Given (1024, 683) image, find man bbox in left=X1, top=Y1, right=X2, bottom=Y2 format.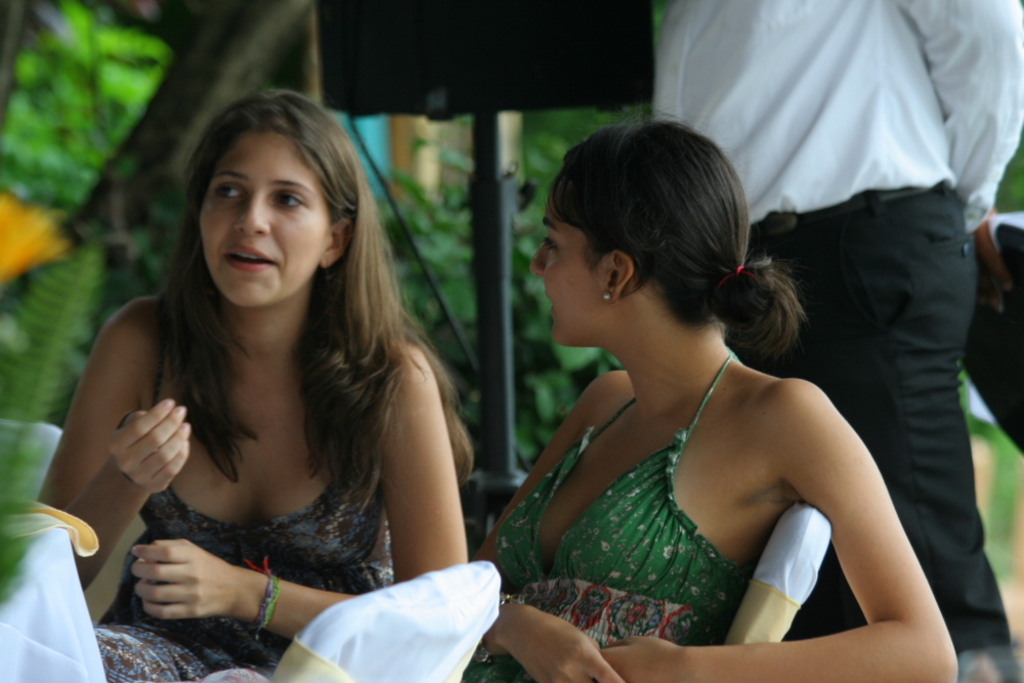
left=649, top=0, right=1023, bottom=650.
